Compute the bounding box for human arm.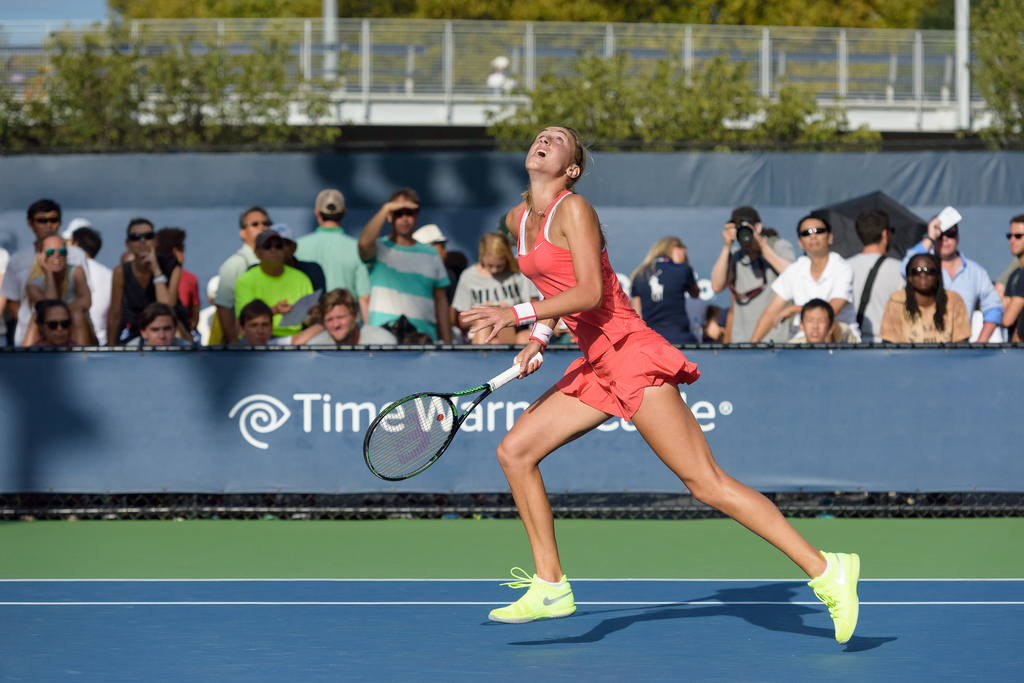
rect(710, 223, 737, 295).
